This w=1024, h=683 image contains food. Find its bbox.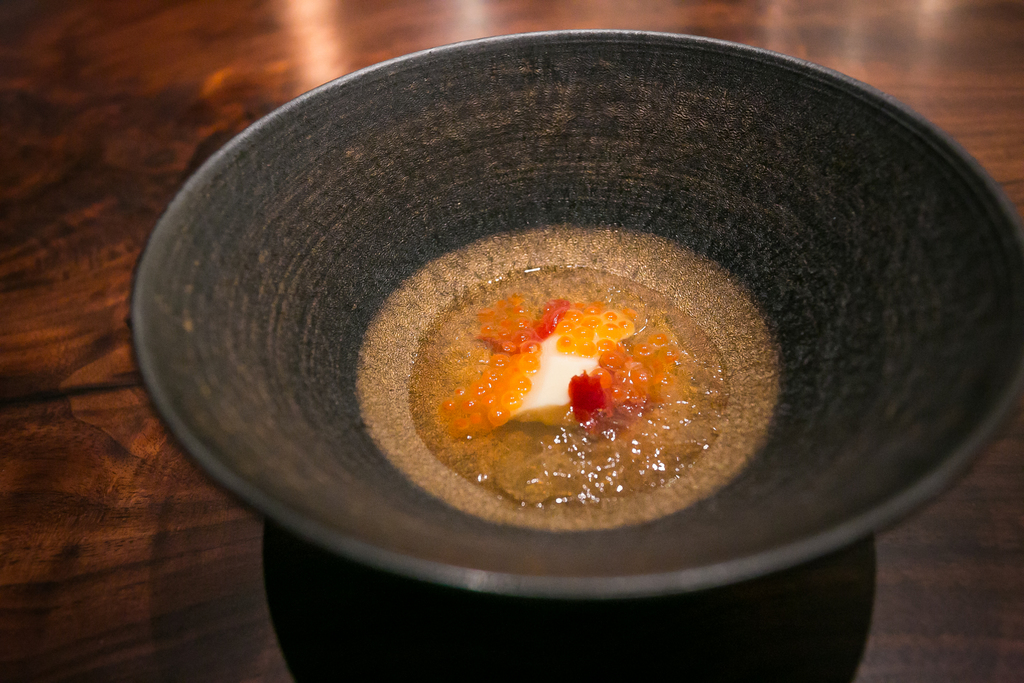
region(376, 245, 749, 510).
